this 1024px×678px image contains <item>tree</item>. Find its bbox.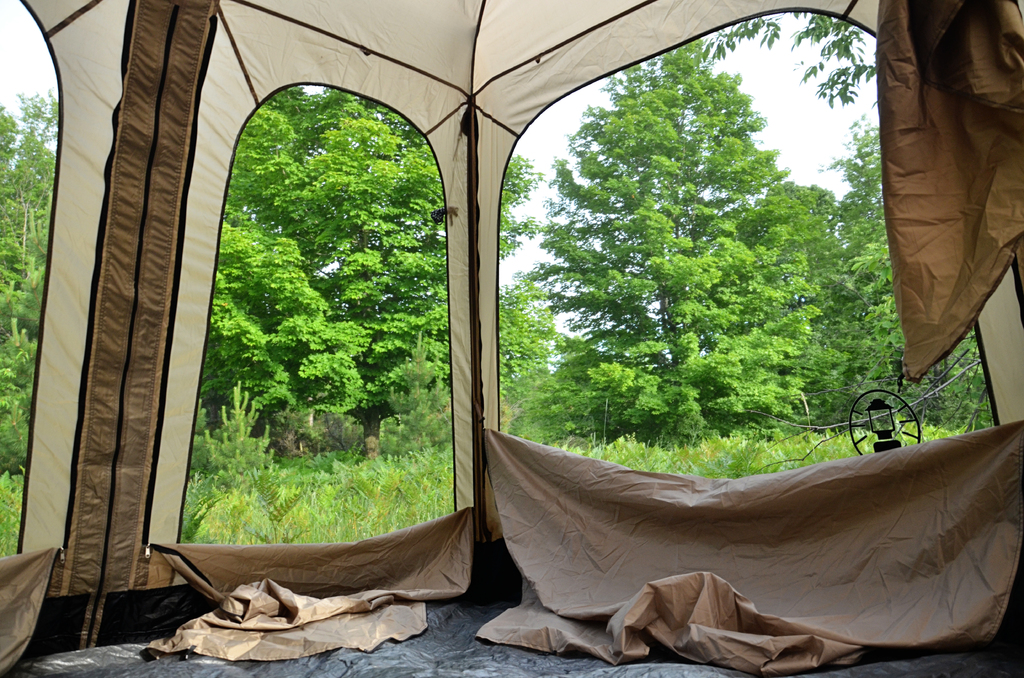
497, 271, 557, 405.
